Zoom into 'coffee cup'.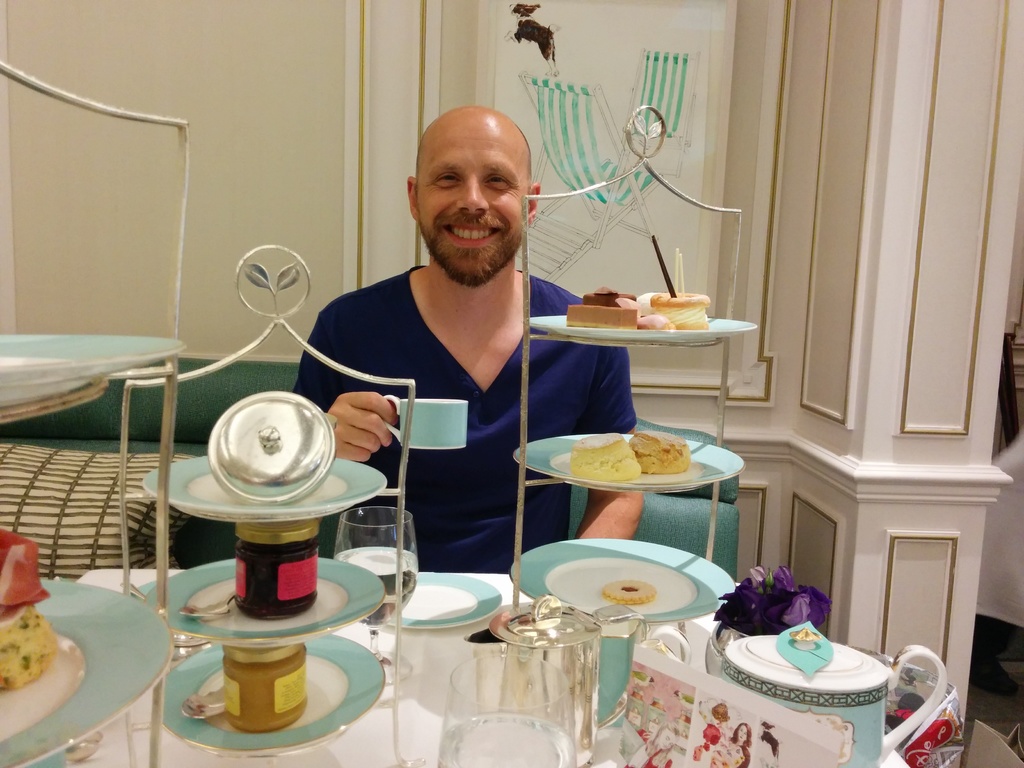
Zoom target: {"x1": 382, "y1": 397, "x2": 472, "y2": 452}.
